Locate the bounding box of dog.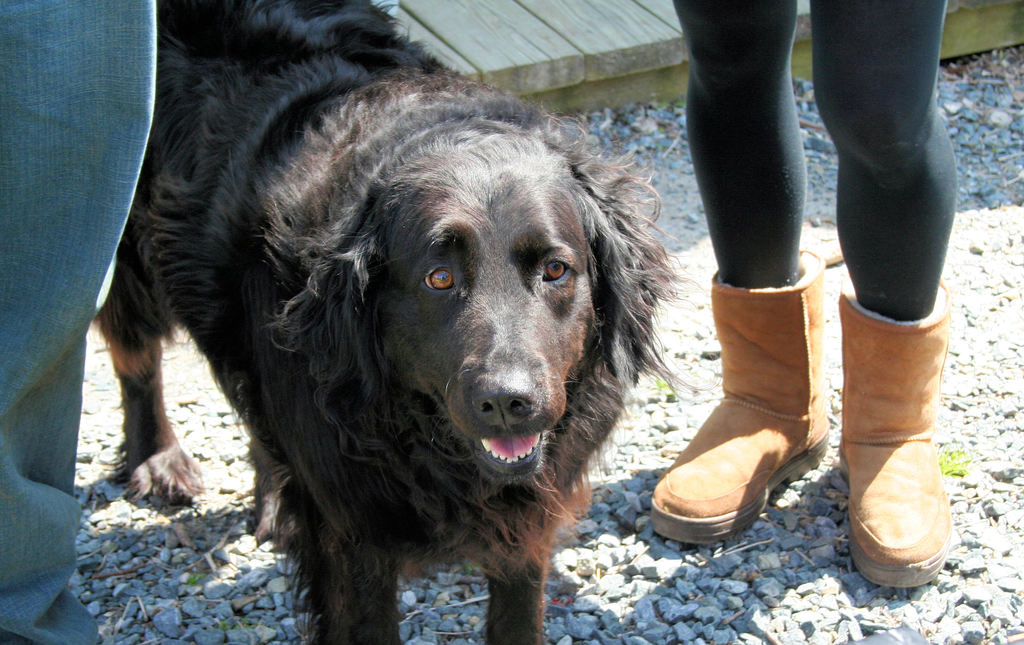
Bounding box: (94,0,687,644).
